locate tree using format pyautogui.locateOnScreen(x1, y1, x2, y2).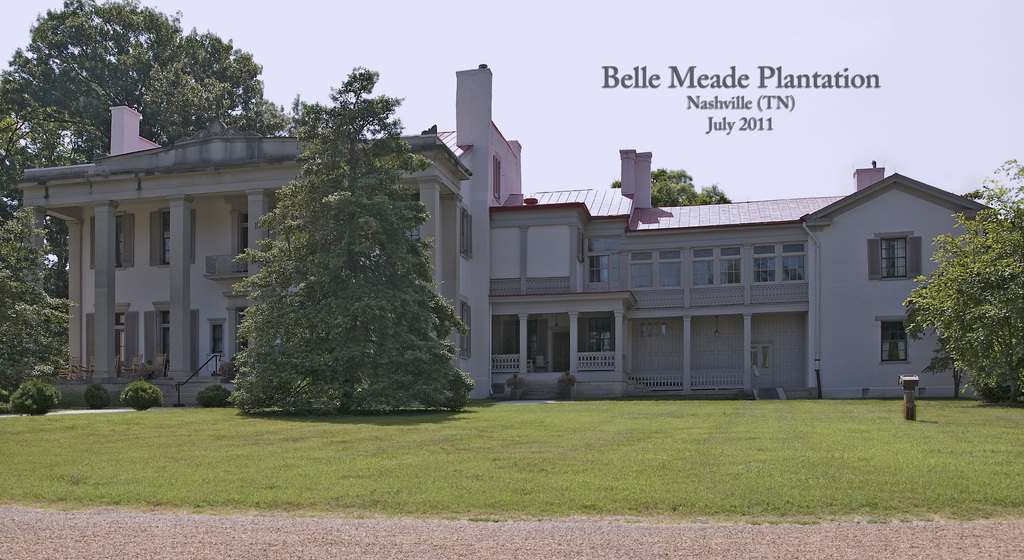
pyautogui.locateOnScreen(888, 153, 1023, 400).
